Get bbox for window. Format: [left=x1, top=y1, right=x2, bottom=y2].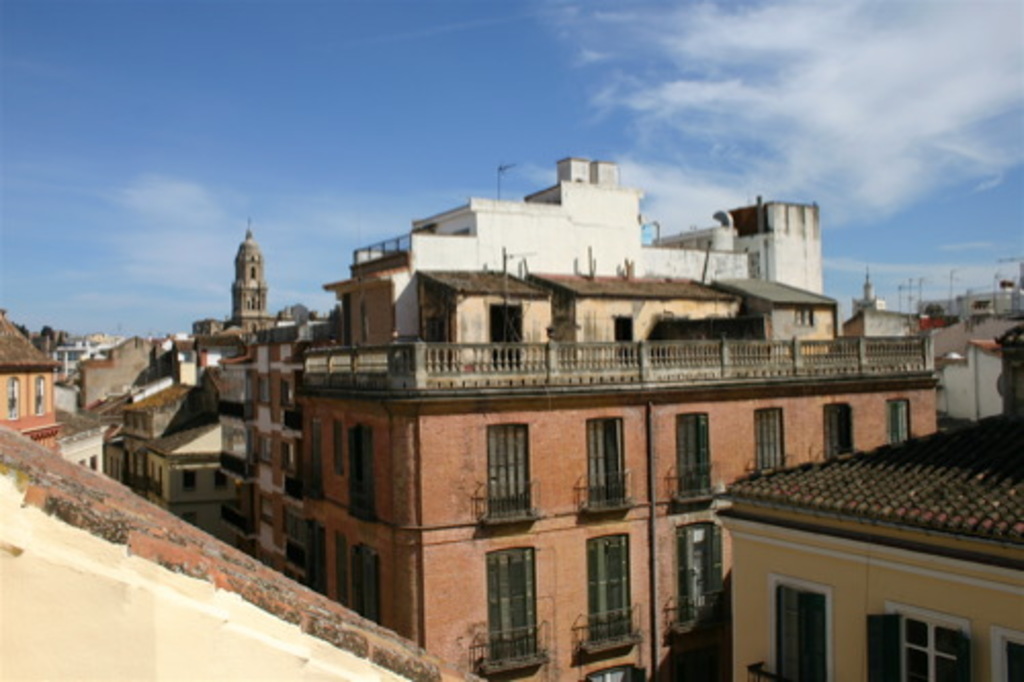
[left=678, top=412, right=711, bottom=489].
